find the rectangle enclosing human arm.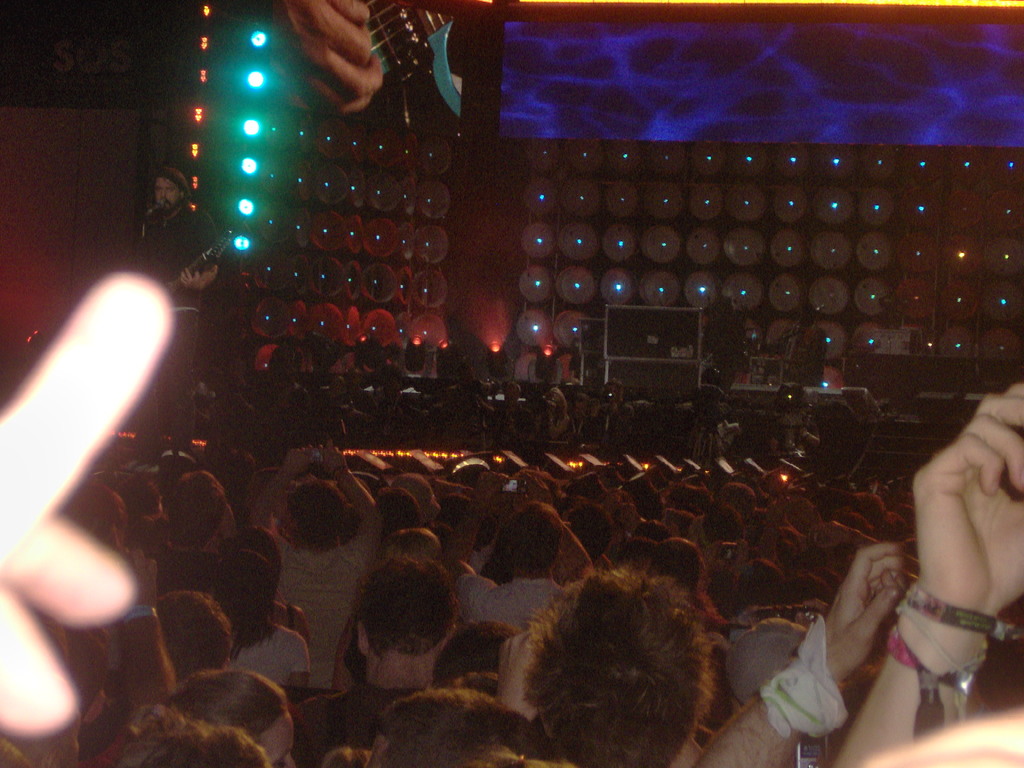
[x1=492, y1=618, x2=530, y2=726].
